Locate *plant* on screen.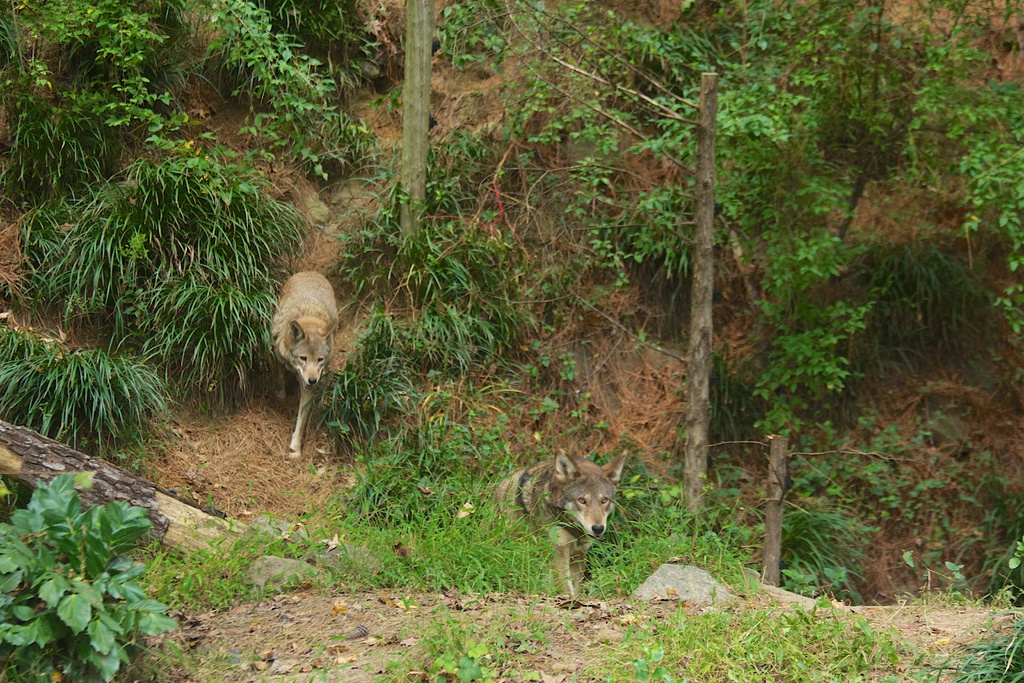
On screen at 884, 451, 1020, 606.
